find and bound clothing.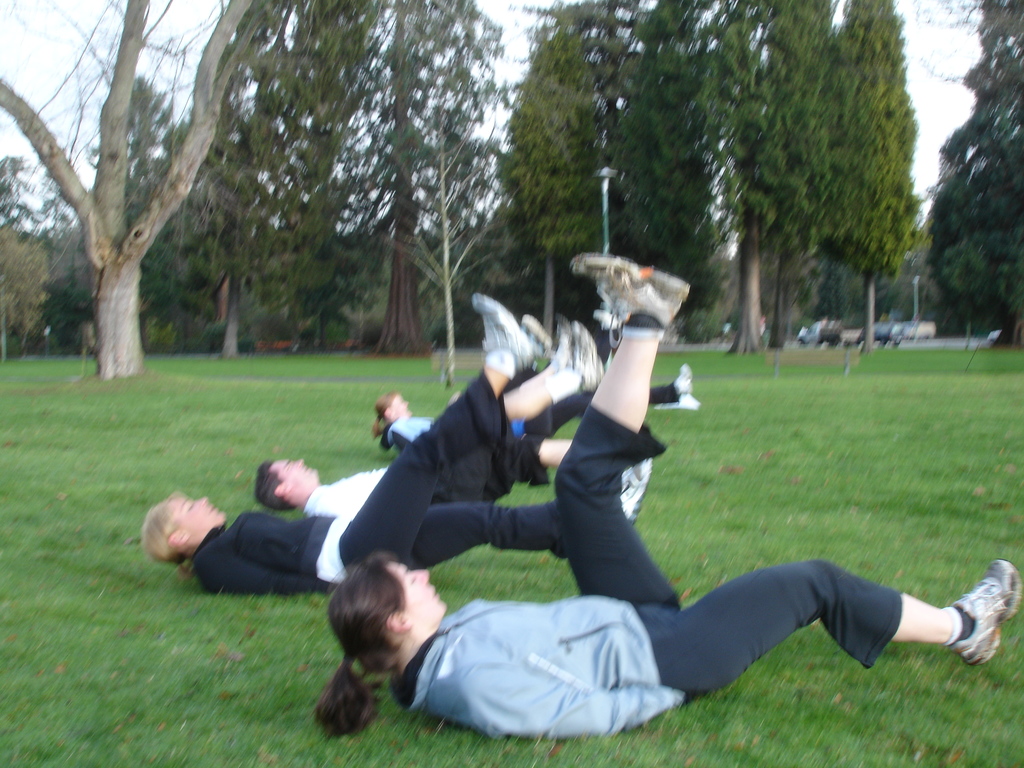
Bound: box(307, 423, 547, 518).
